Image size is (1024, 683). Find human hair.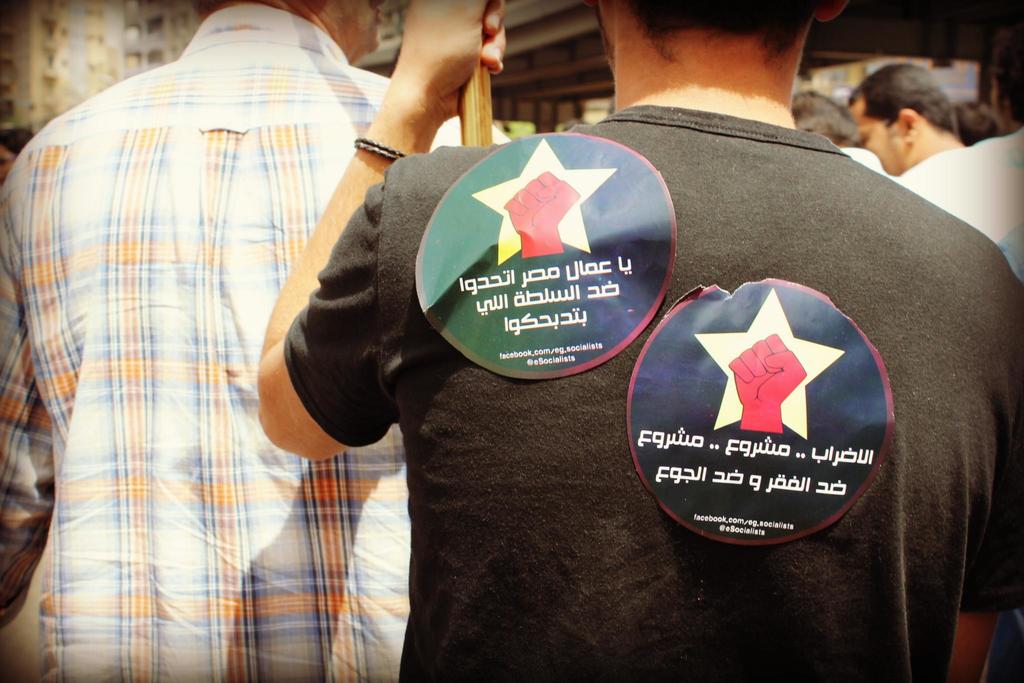
detection(793, 89, 863, 149).
